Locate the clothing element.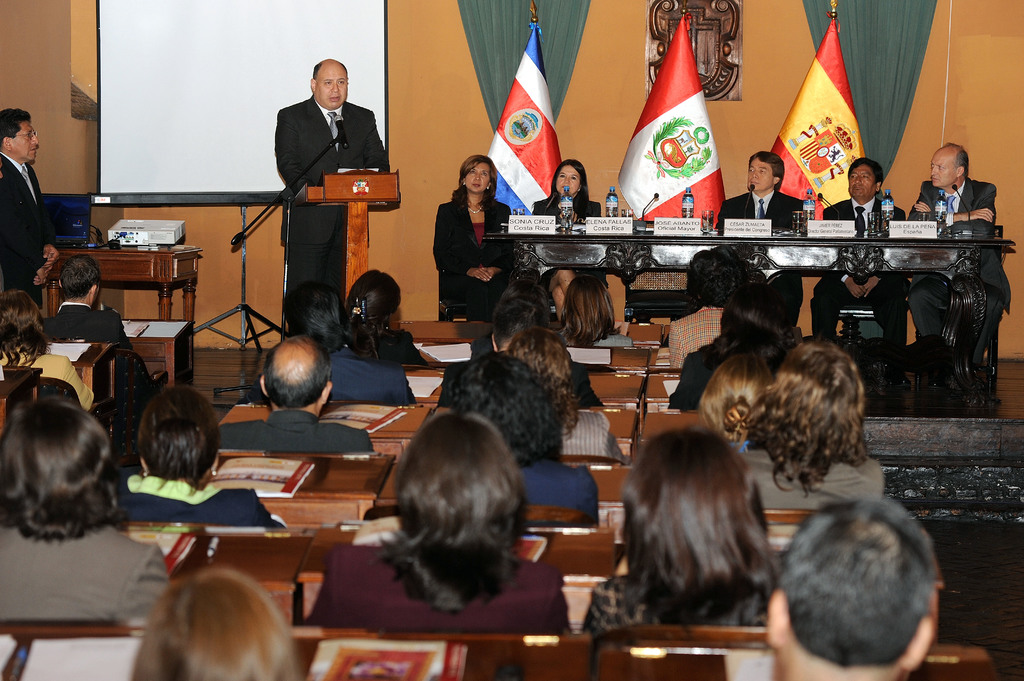
Element bbox: (x1=322, y1=349, x2=420, y2=406).
